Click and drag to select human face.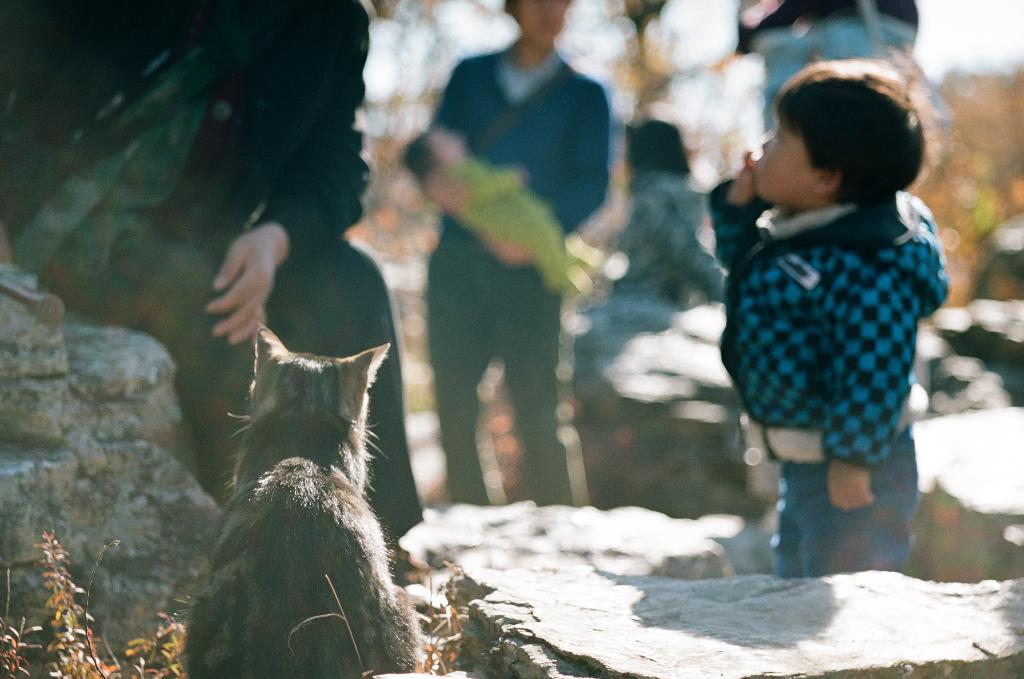
Selection: (x1=751, y1=115, x2=816, y2=207).
